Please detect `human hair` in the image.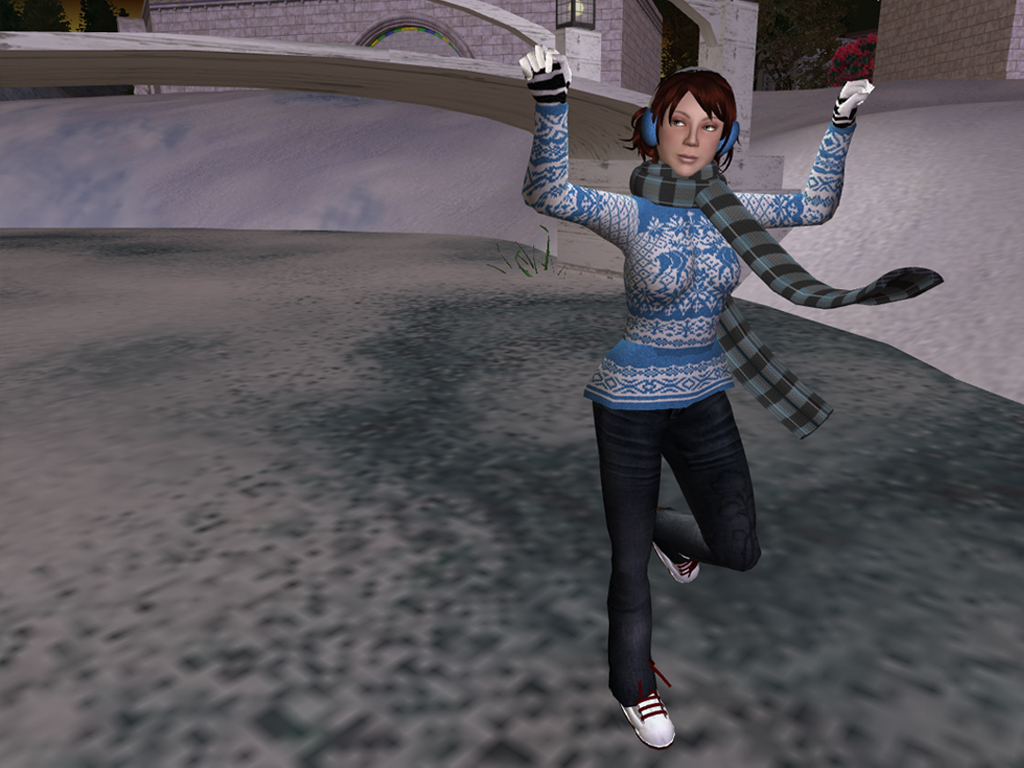
l=645, t=80, r=749, b=160.
